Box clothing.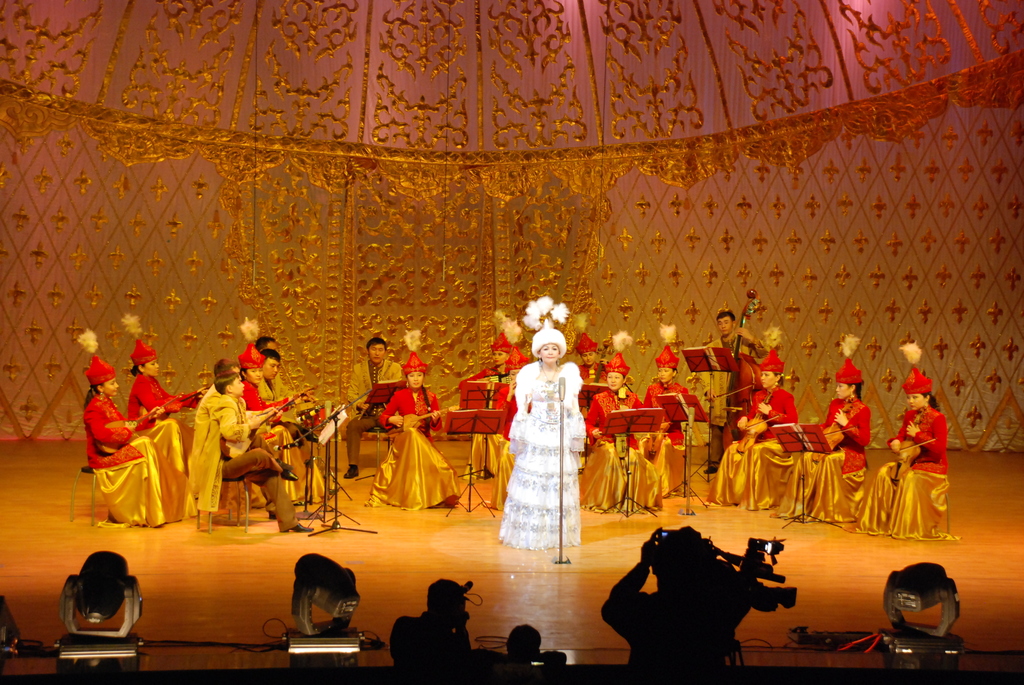
locate(79, 395, 198, 526).
